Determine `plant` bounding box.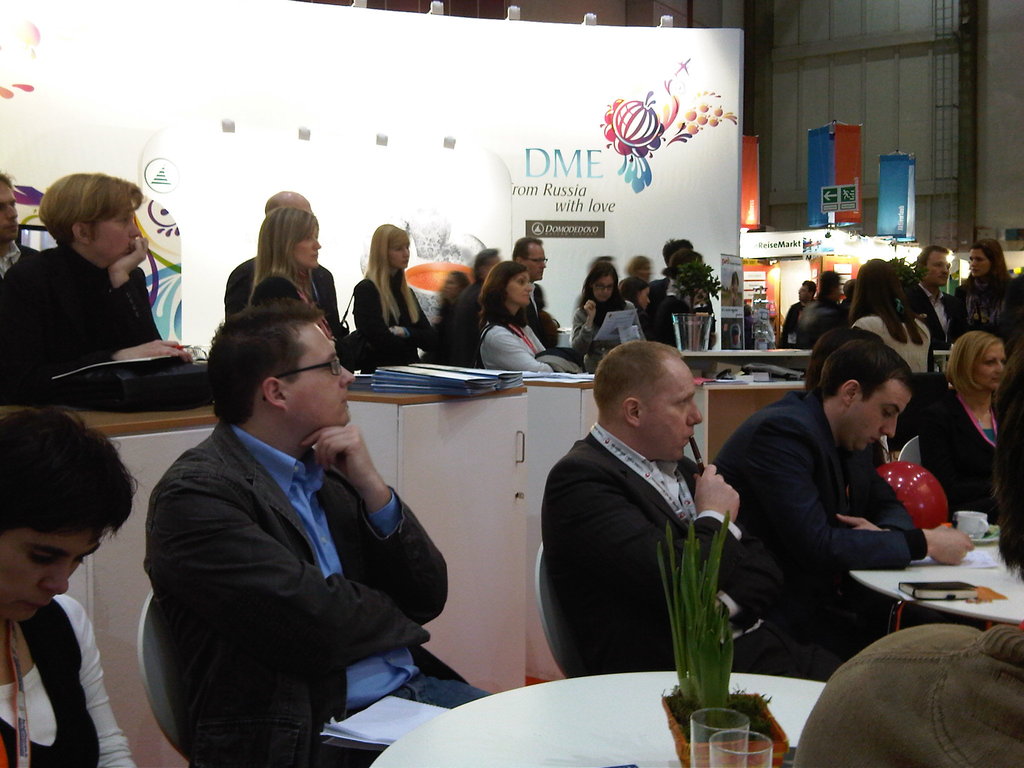
Determined: 643, 513, 782, 749.
